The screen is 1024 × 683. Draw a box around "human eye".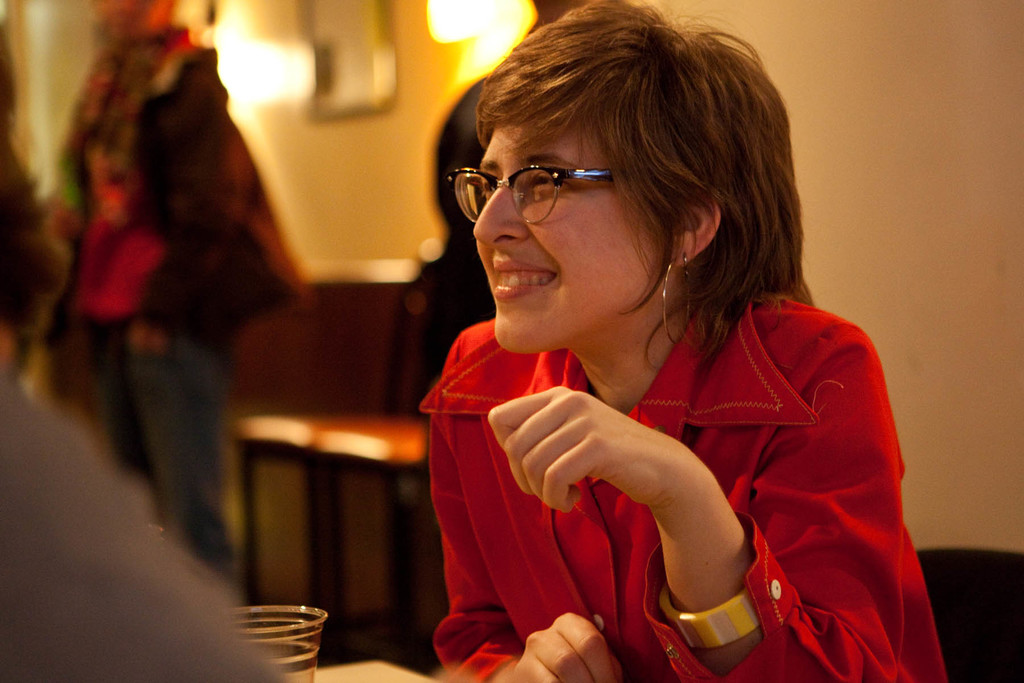
527,164,572,188.
